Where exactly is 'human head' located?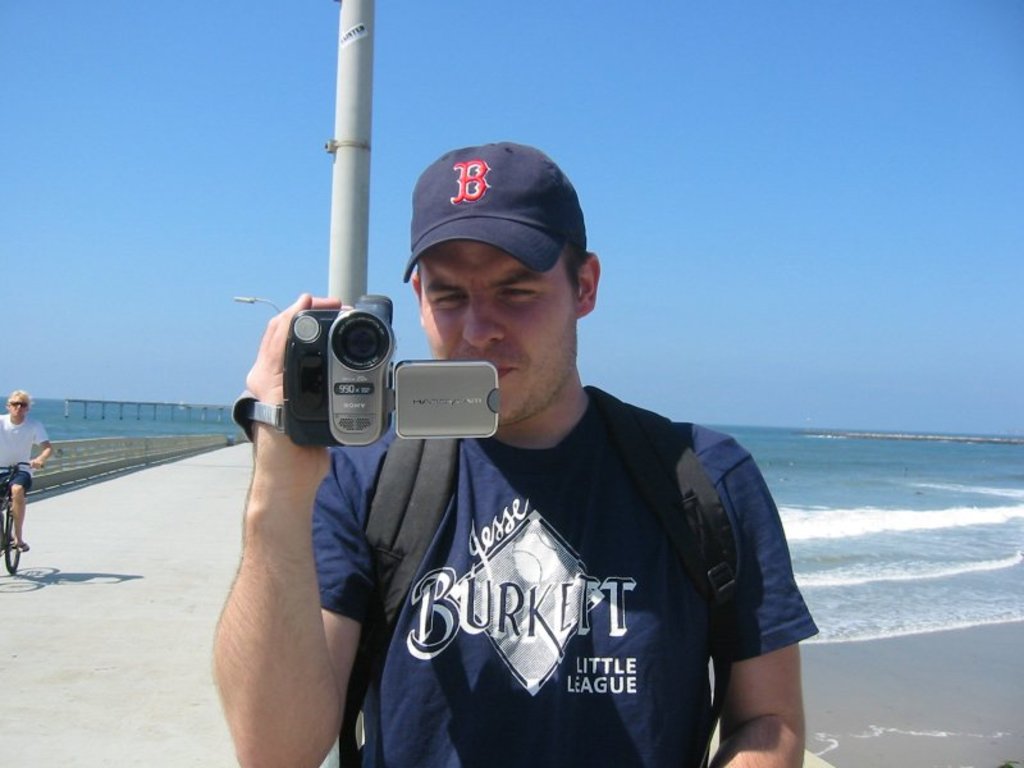
Its bounding box is <box>4,388,28,420</box>.
